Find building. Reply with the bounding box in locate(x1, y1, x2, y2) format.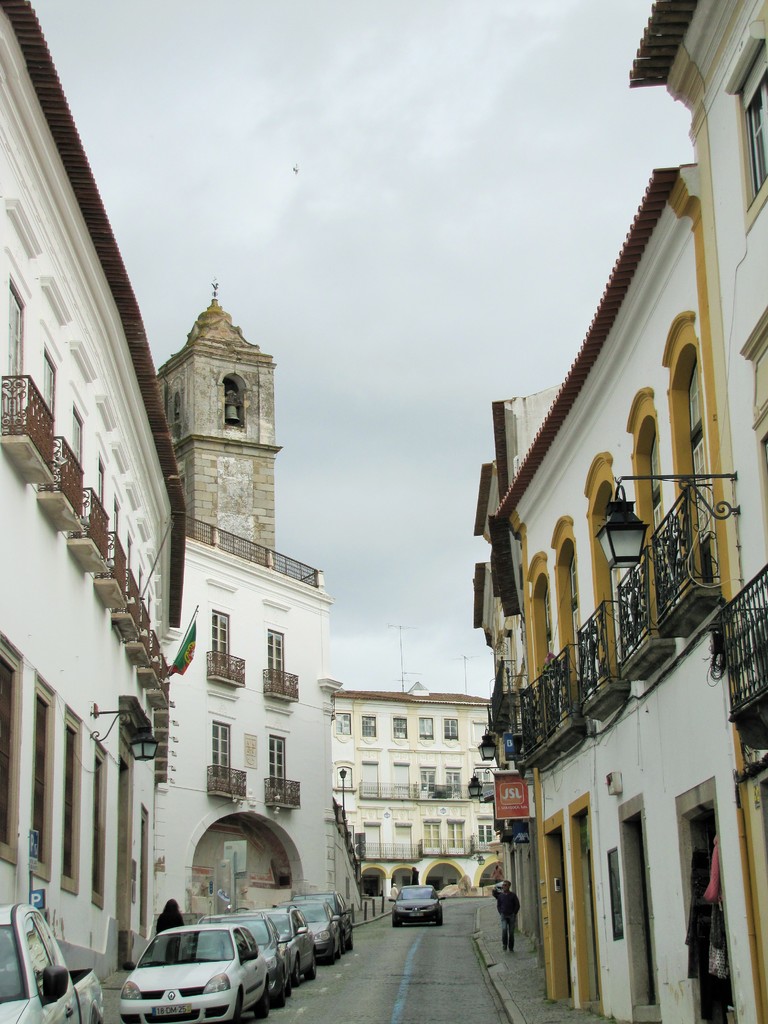
locate(475, 0, 767, 1023).
